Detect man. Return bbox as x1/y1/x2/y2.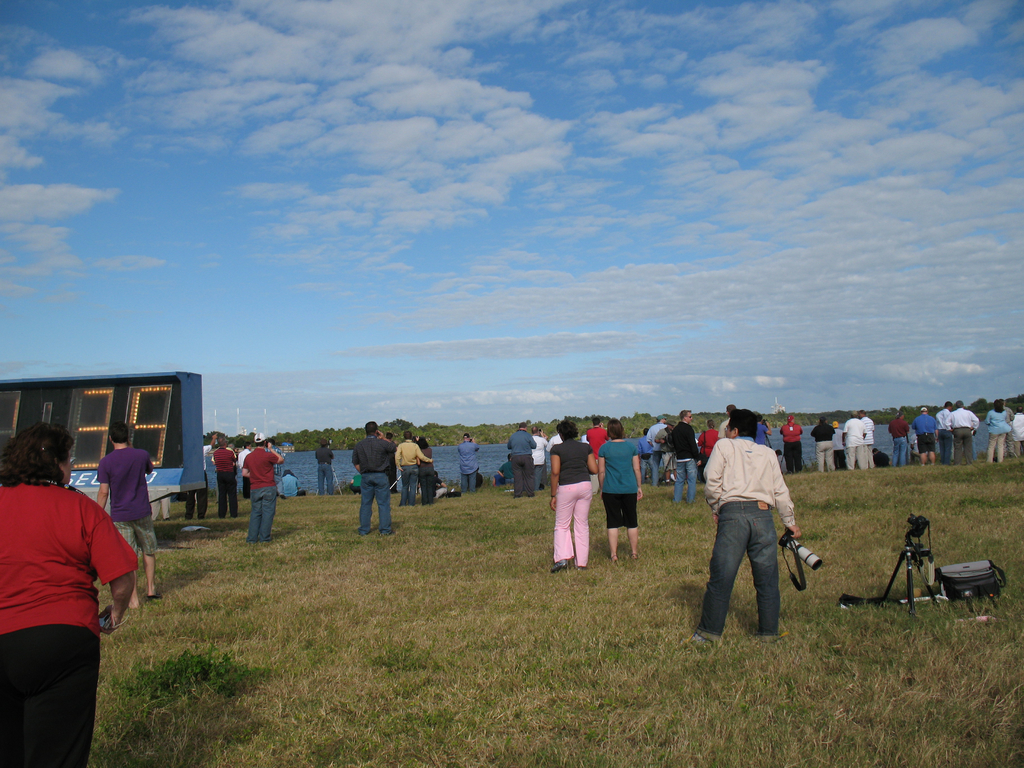
629/429/655/494.
